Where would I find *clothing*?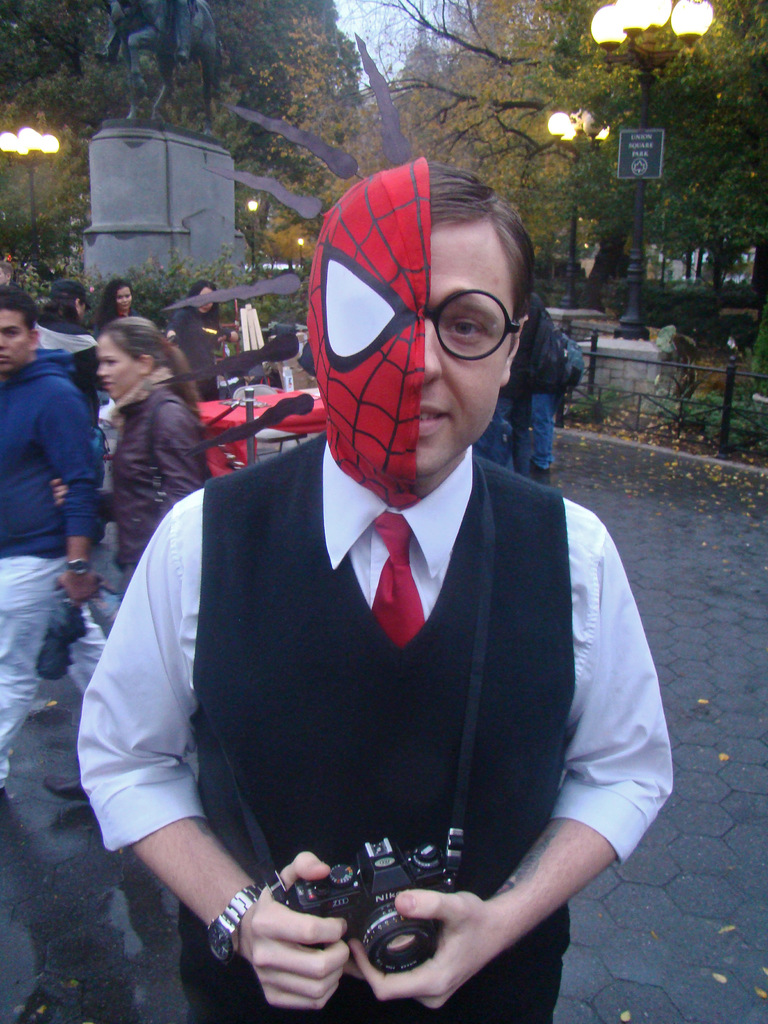
At {"x1": 477, "y1": 335, "x2": 527, "y2": 476}.
